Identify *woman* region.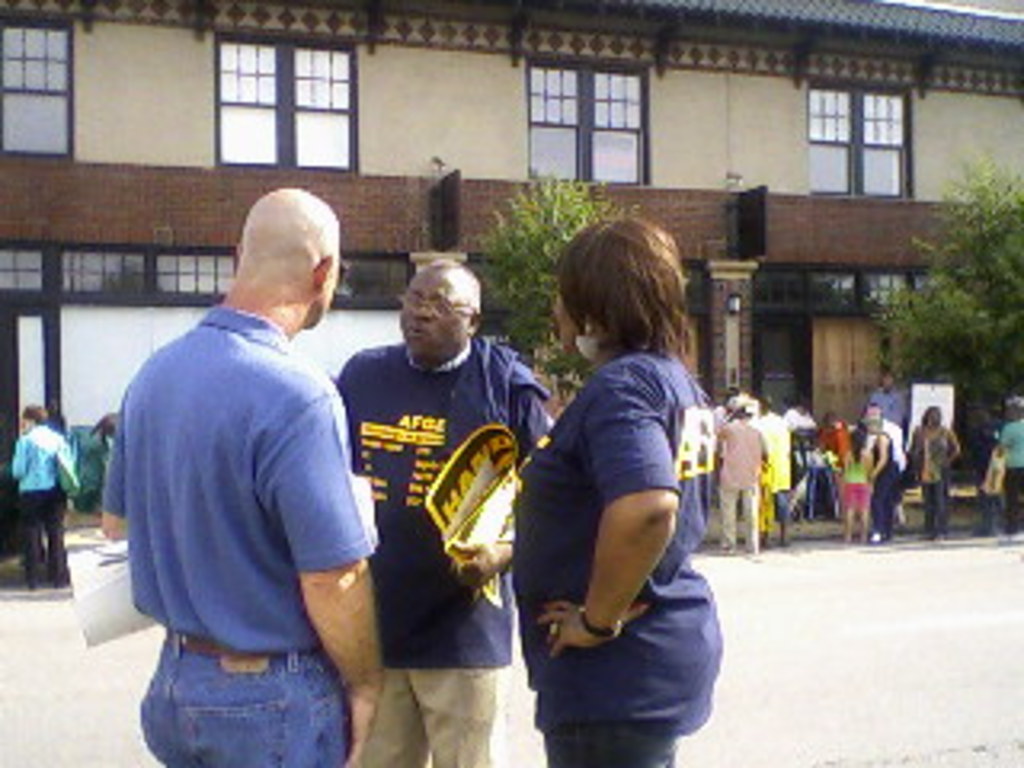
Region: box=[835, 422, 877, 541].
